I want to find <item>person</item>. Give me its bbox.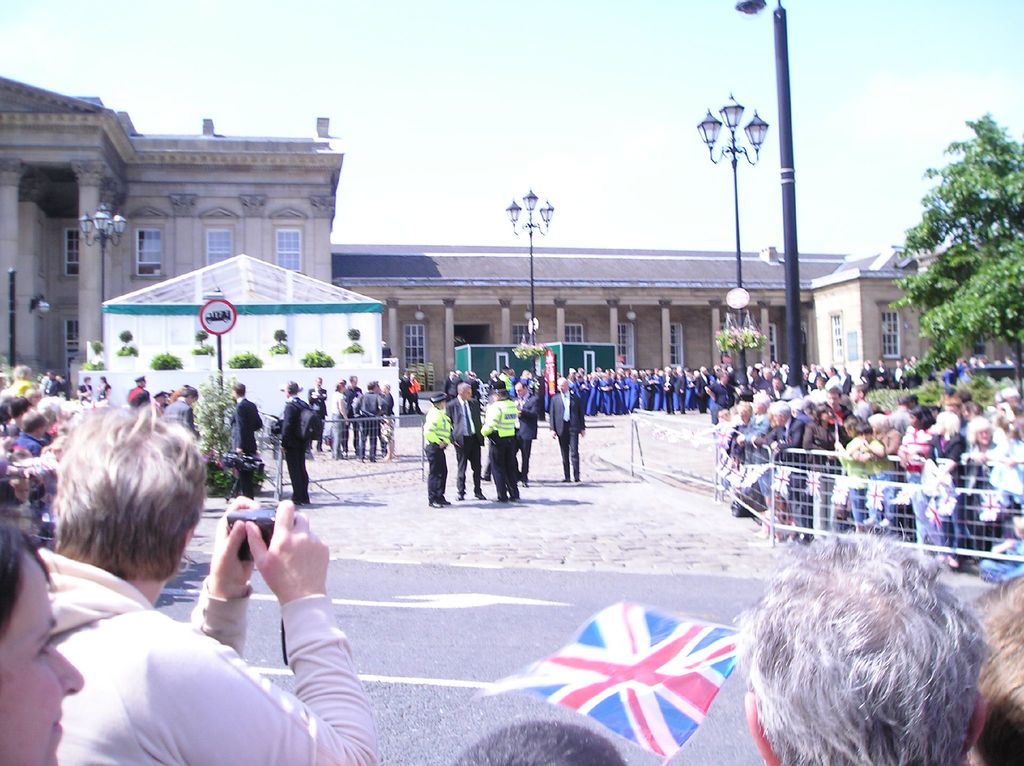
{"left": 407, "top": 373, "right": 426, "bottom": 414}.
